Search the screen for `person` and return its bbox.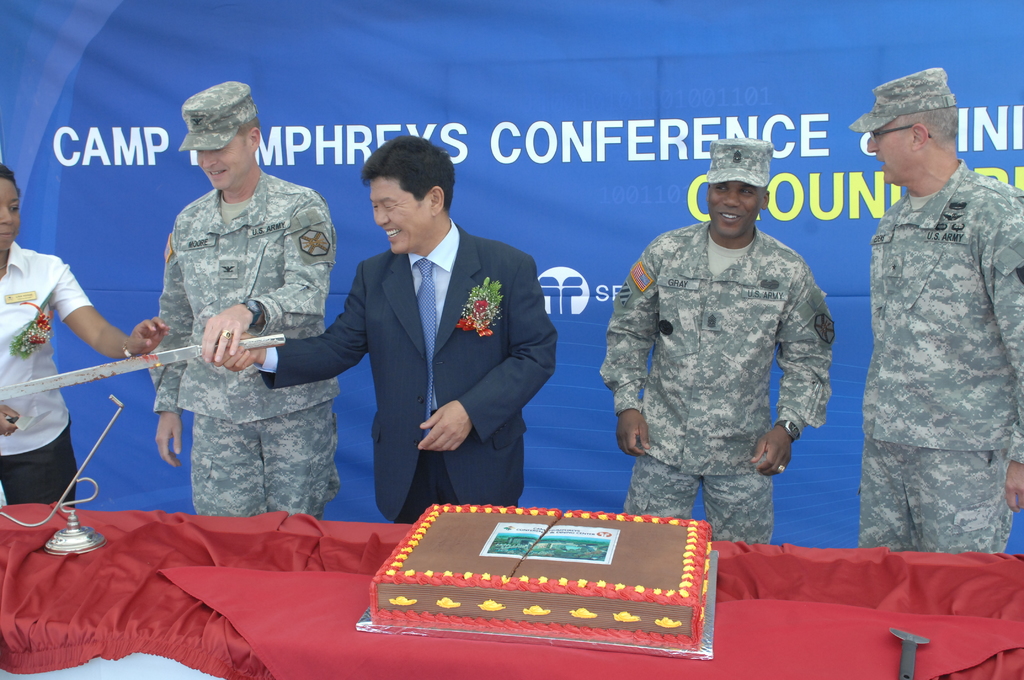
Found: <box>202,132,556,515</box>.
